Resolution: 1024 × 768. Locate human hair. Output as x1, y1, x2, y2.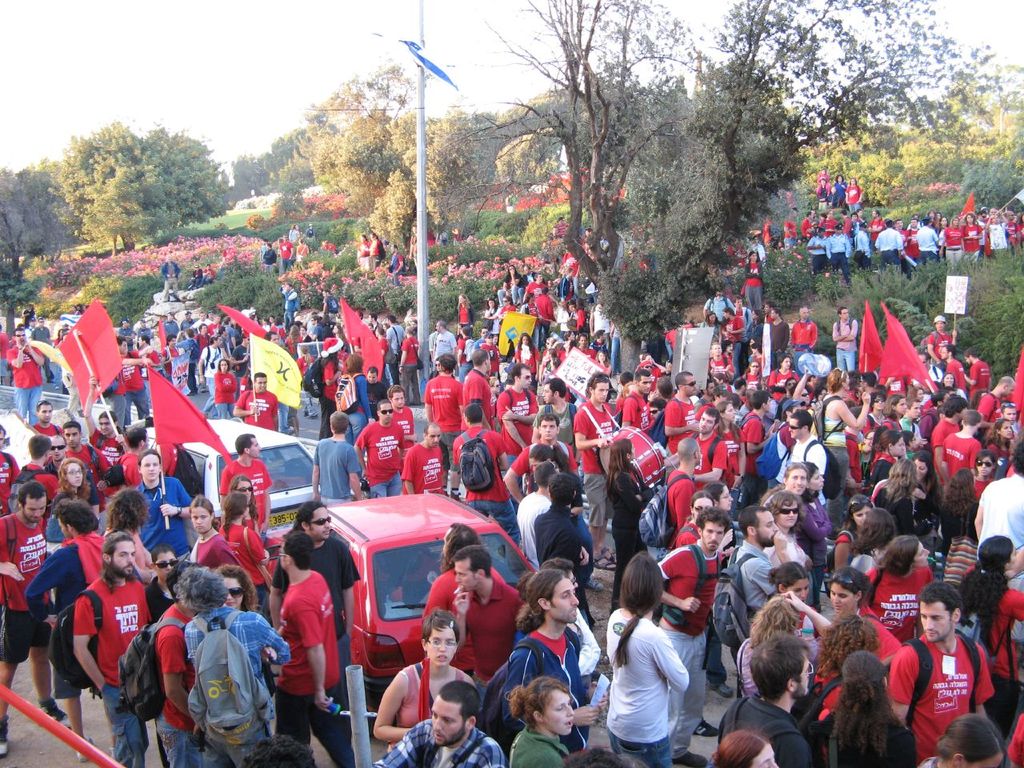
816, 608, 880, 682.
